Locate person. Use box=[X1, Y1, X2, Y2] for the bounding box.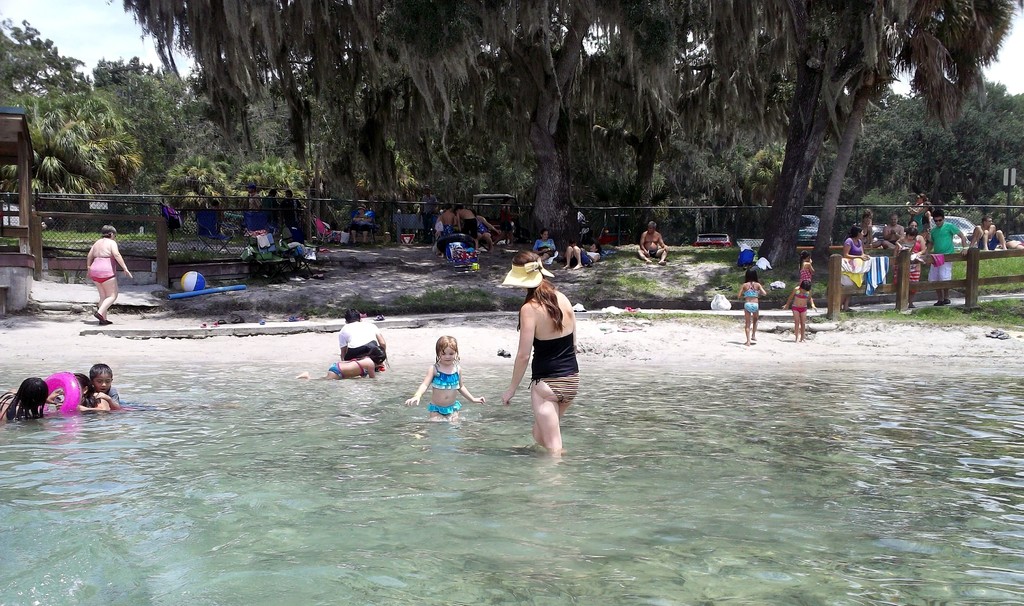
box=[248, 182, 266, 218].
